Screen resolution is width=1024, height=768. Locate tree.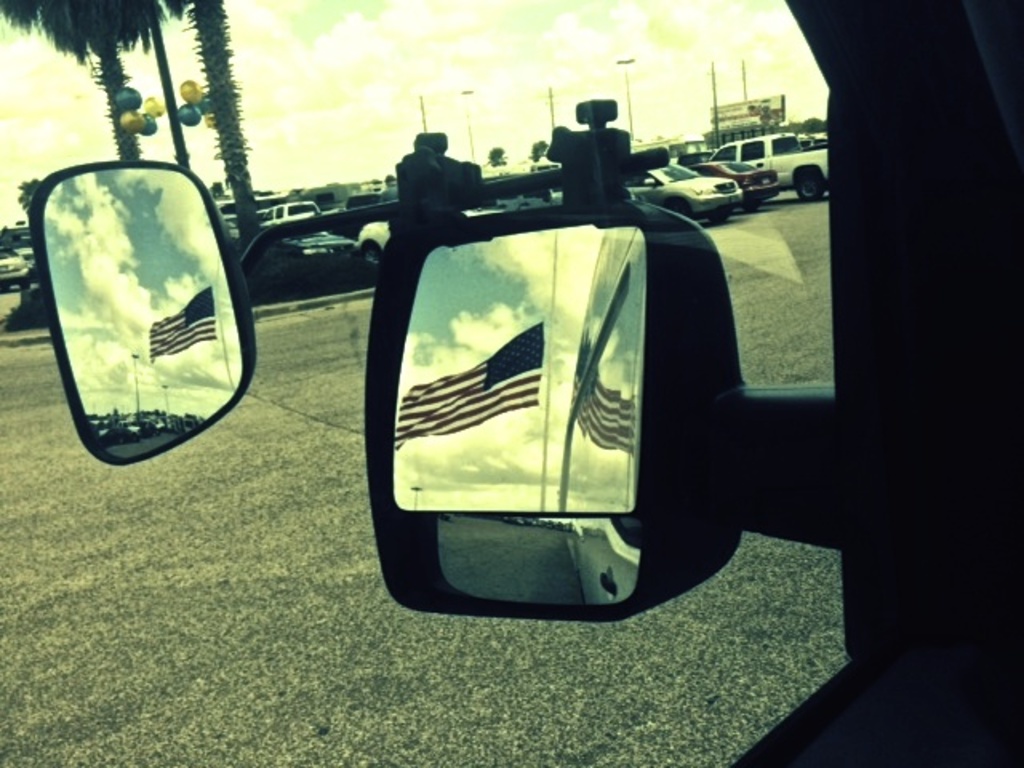
box(0, 0, 162, 155).
